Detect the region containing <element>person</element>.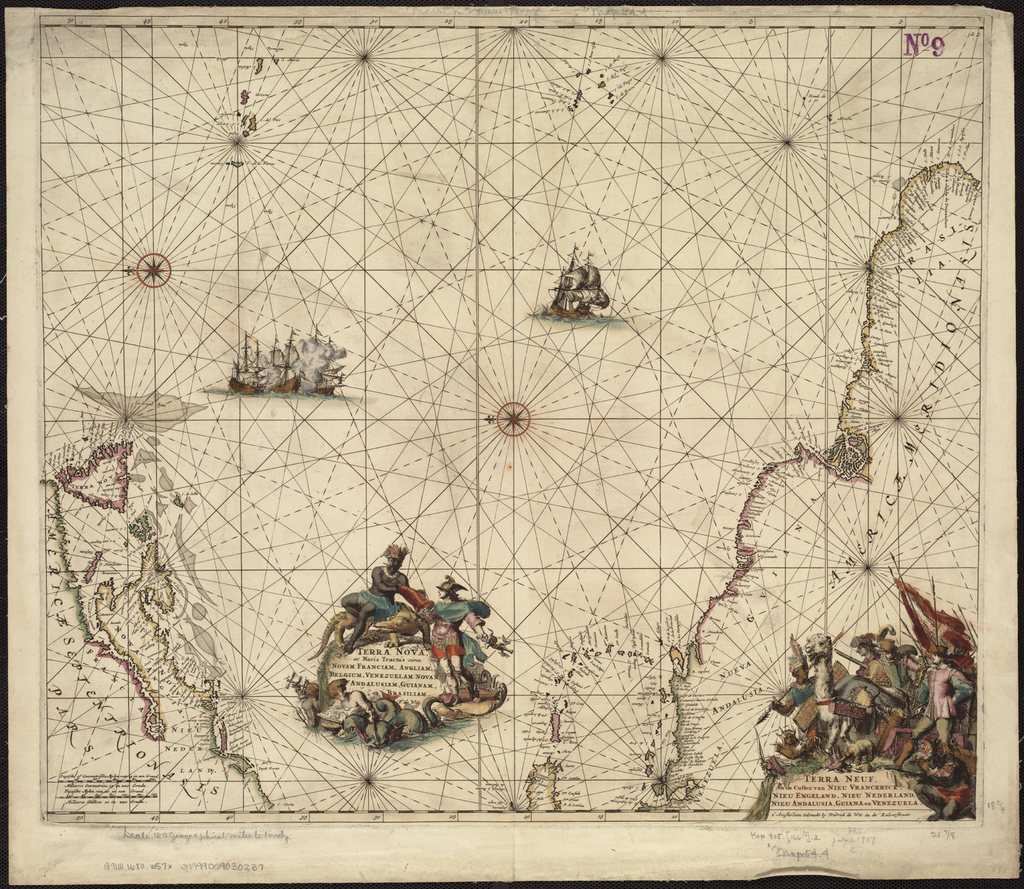
417:569:474:690.
